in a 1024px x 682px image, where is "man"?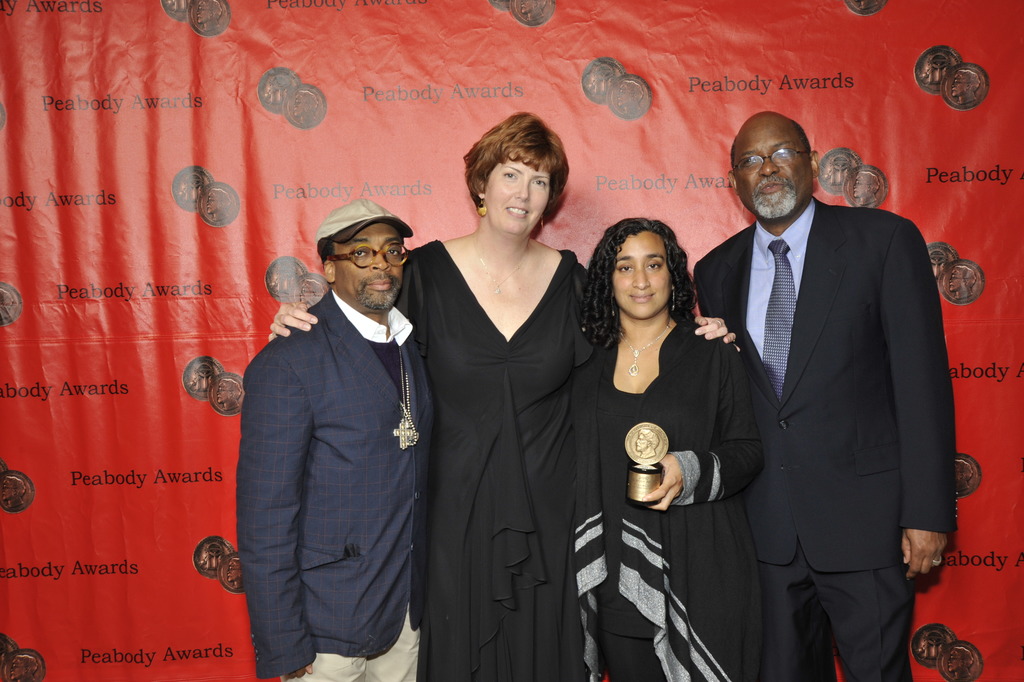
695, 113, 952, 681.
